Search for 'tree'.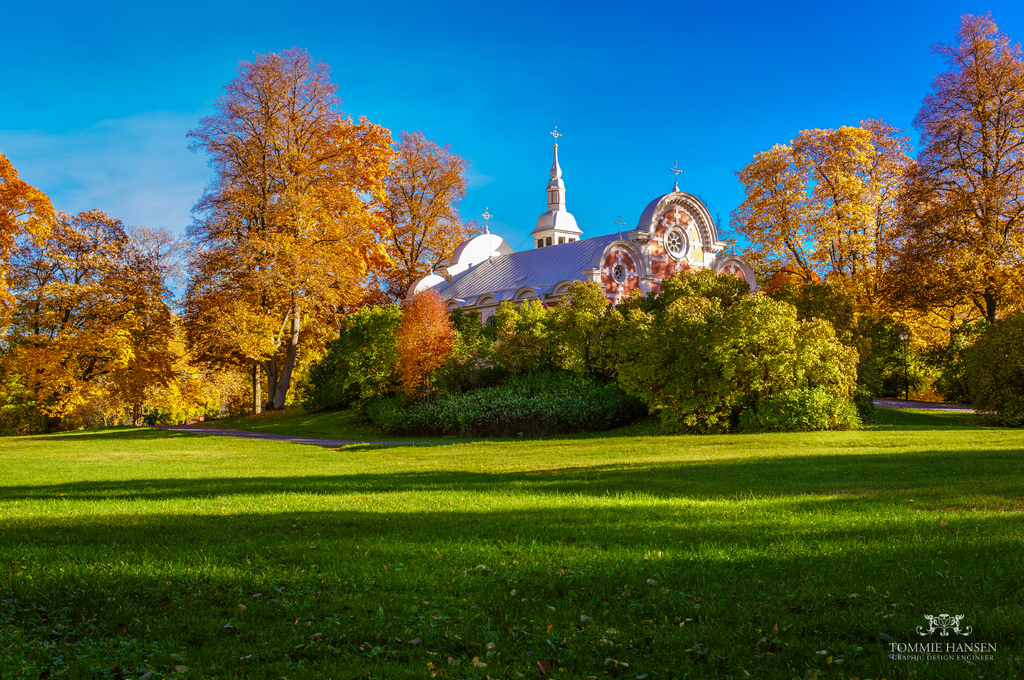
Found at region(729, 143, 830, 293).
